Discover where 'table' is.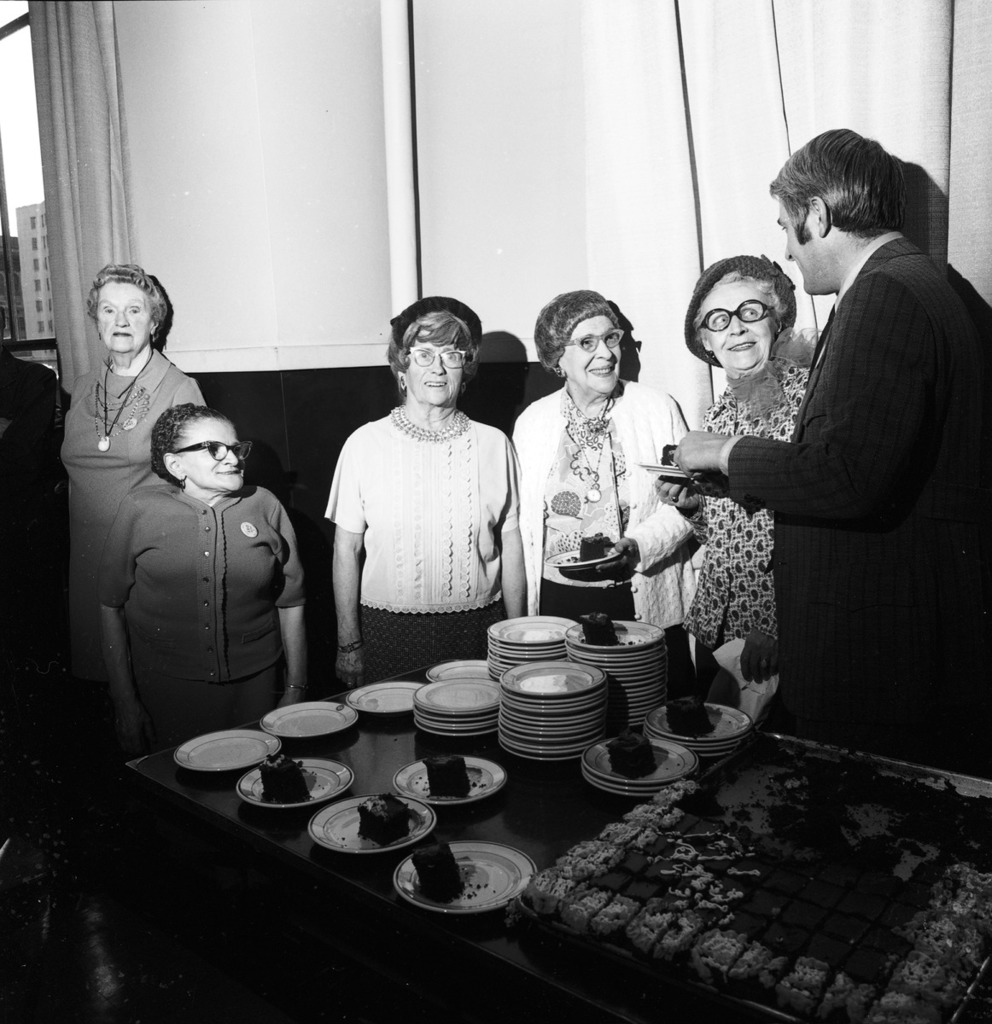
Discovered at [186, 617, 946, 1023].
